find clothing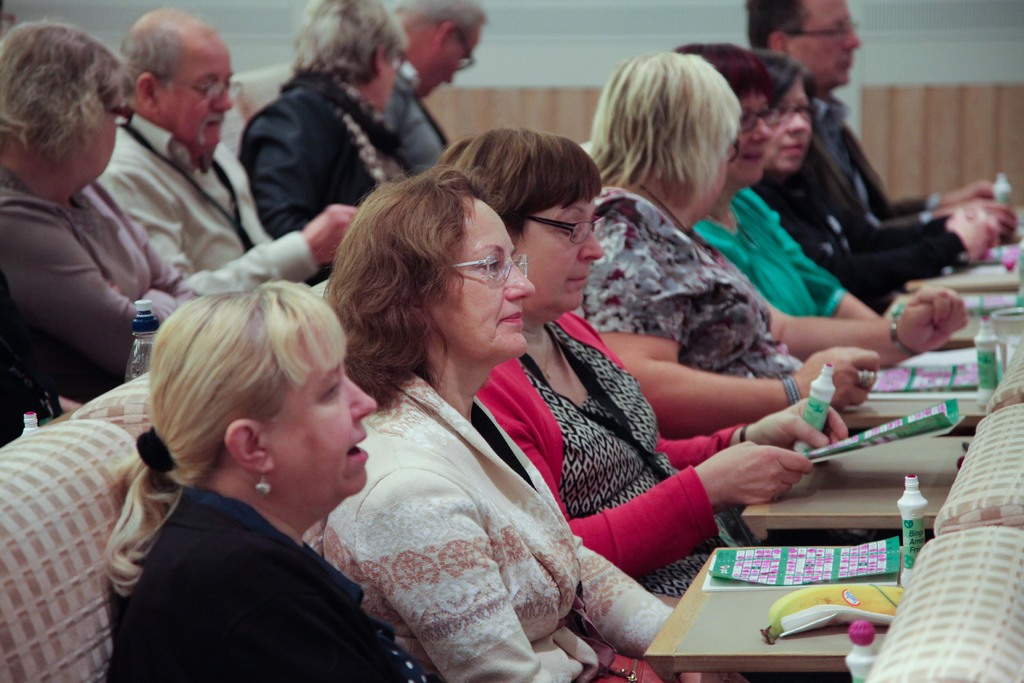
[95,100,321,302]
